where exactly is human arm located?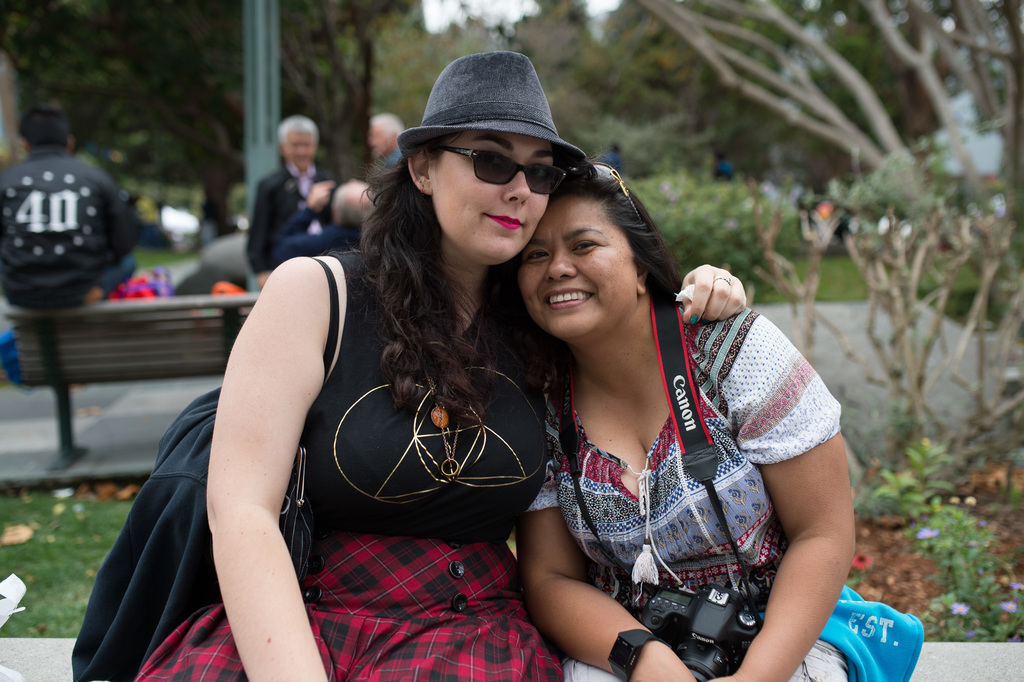
Its bounding box is Rect(519, 430, 698, 681).
